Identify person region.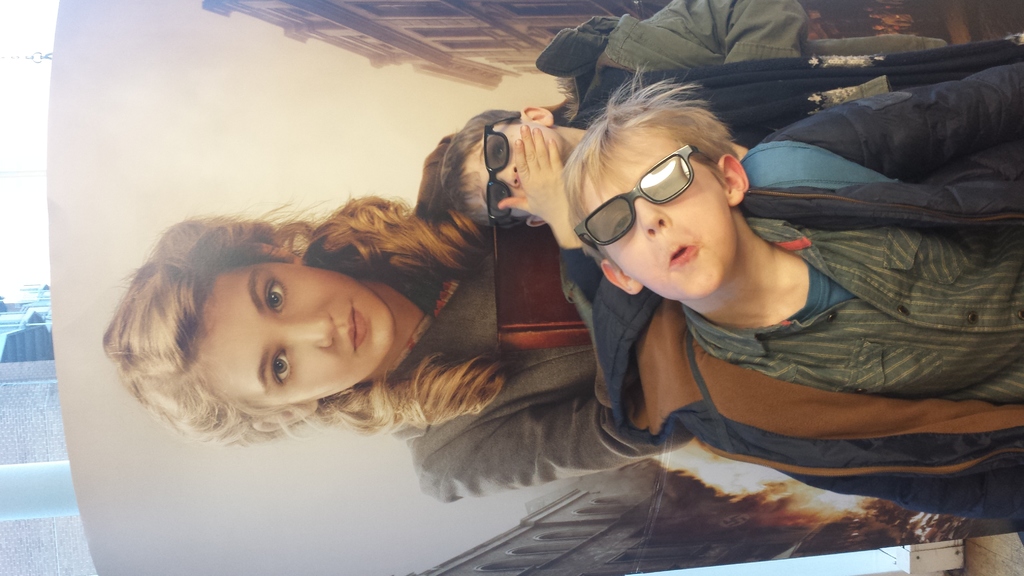
Region: detection(561, 61, 1023, 523).
